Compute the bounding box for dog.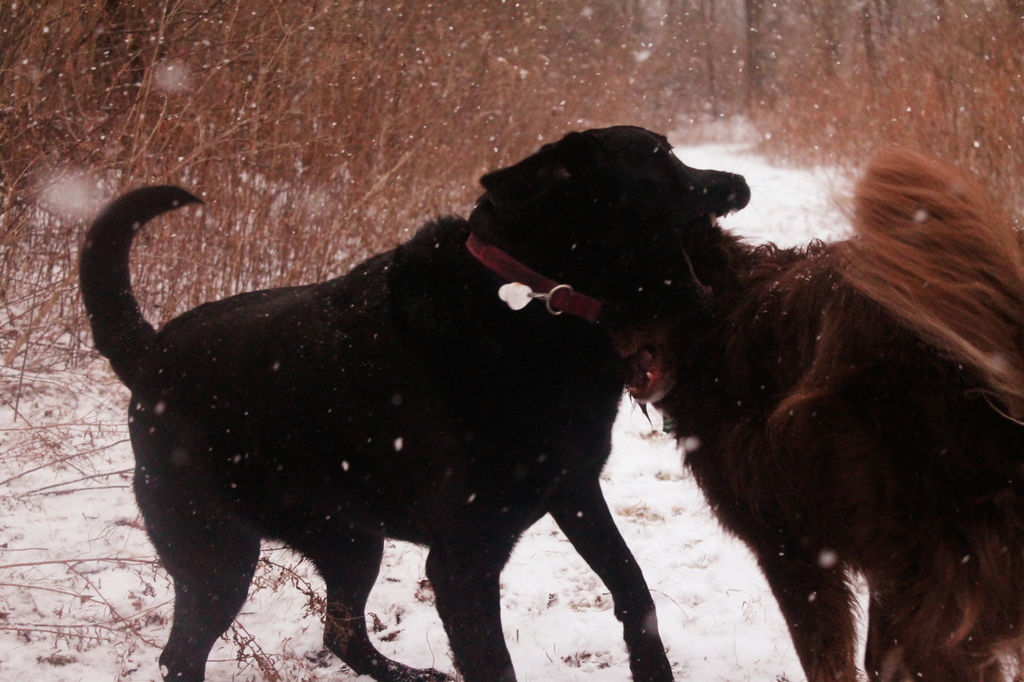
Rect(72, 124, 748, 681).
